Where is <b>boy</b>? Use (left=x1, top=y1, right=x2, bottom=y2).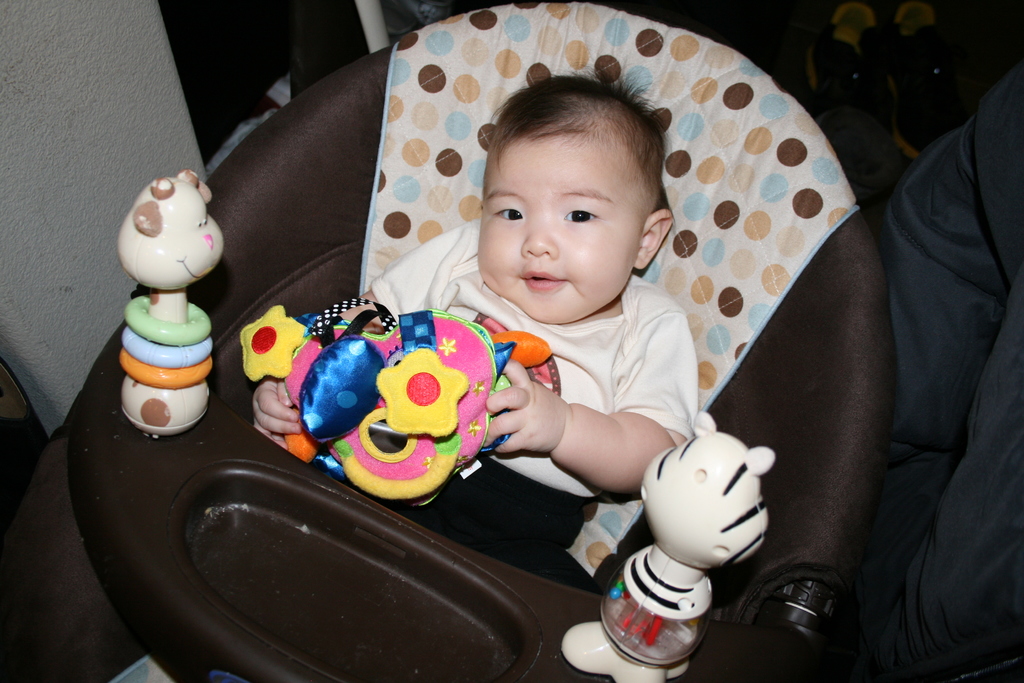
(left=263, top=56, right=703, bottom=564).
